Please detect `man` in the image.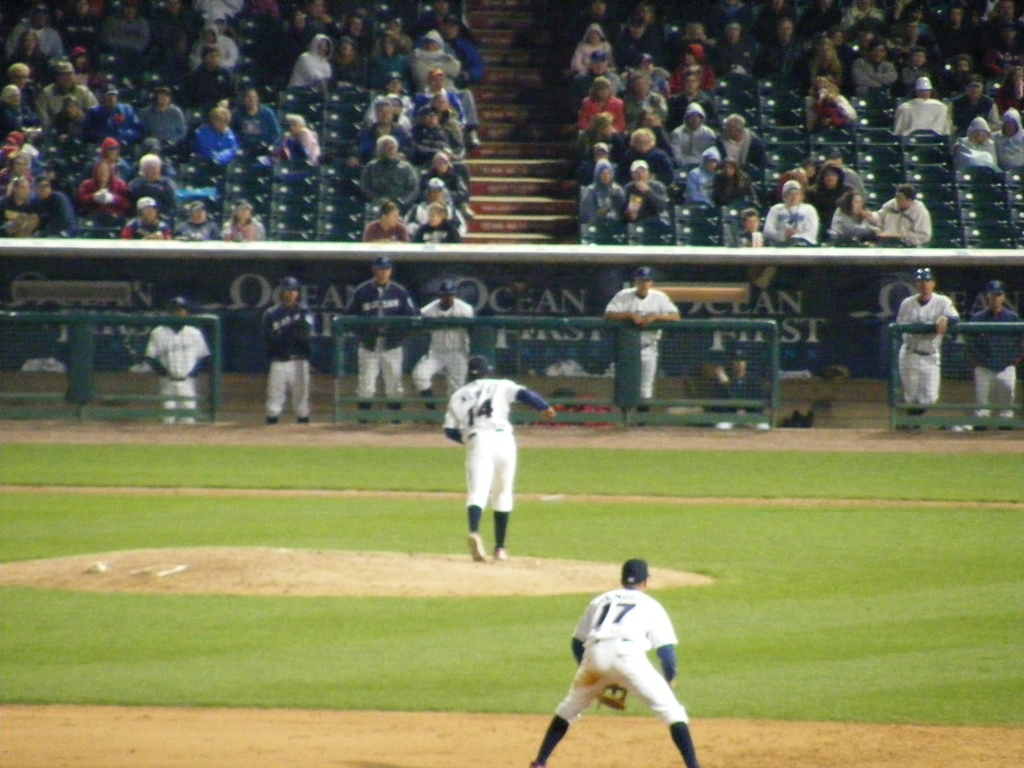
crop(28, 173, 76, 230).
